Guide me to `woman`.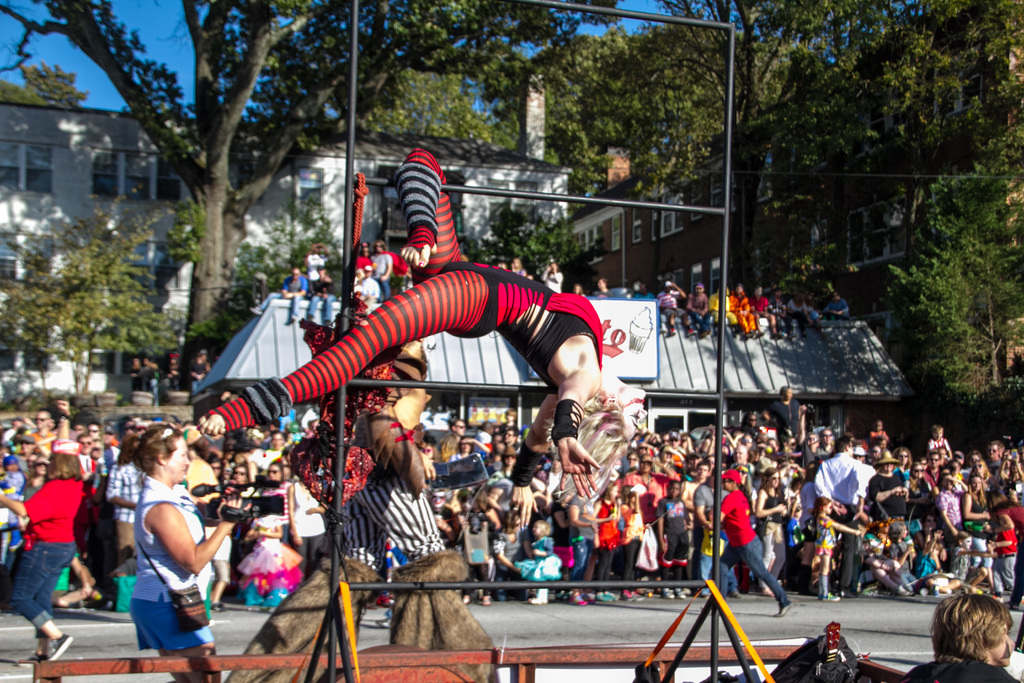
Guidance: l=700, t=466, r=799, b=616.
